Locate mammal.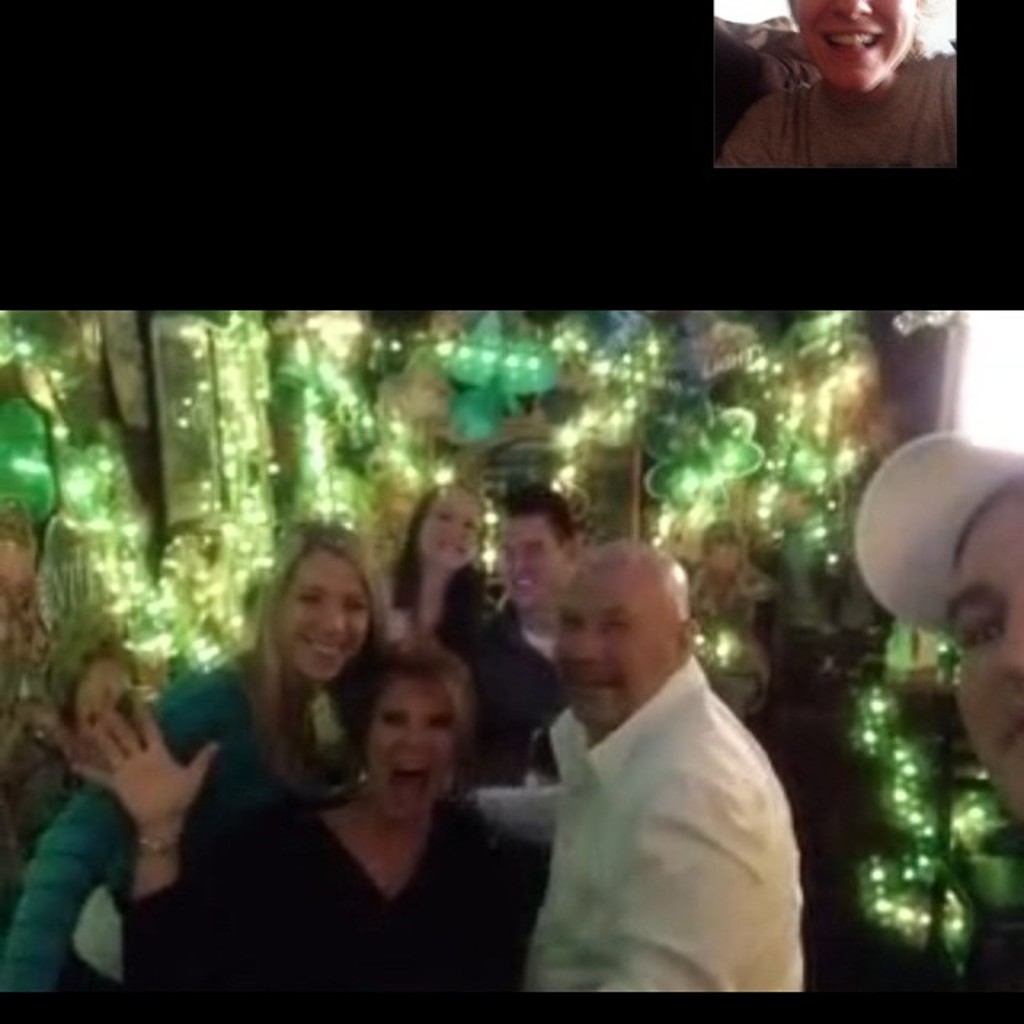
Bounding box: select_region(712, 0, 960, 166).
